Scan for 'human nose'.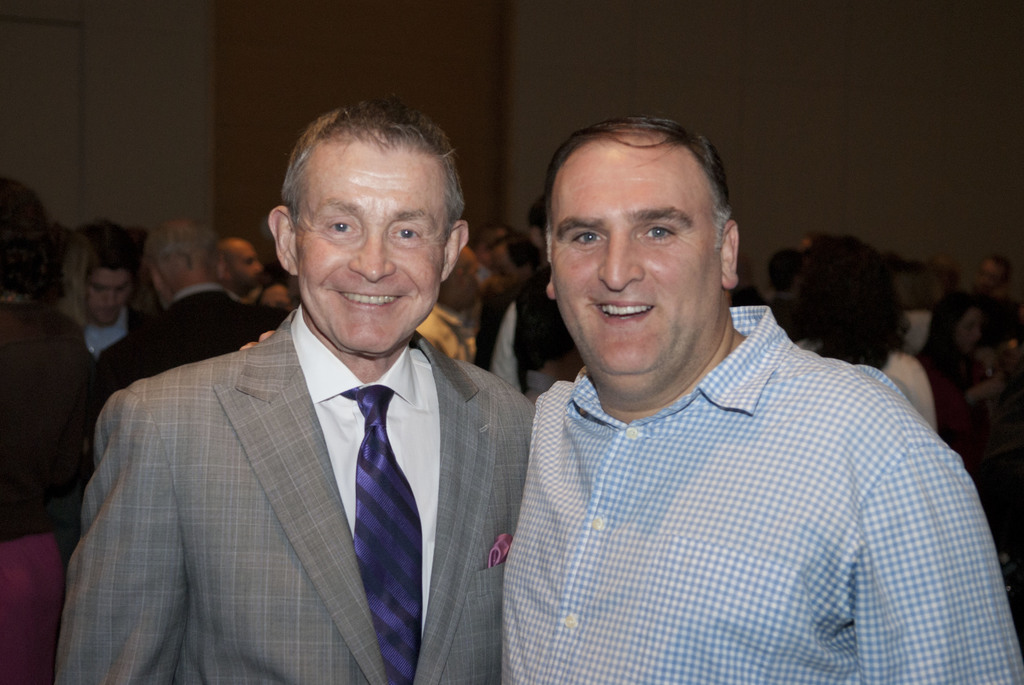
Scan result: crop(595, 226, 646, 292).
